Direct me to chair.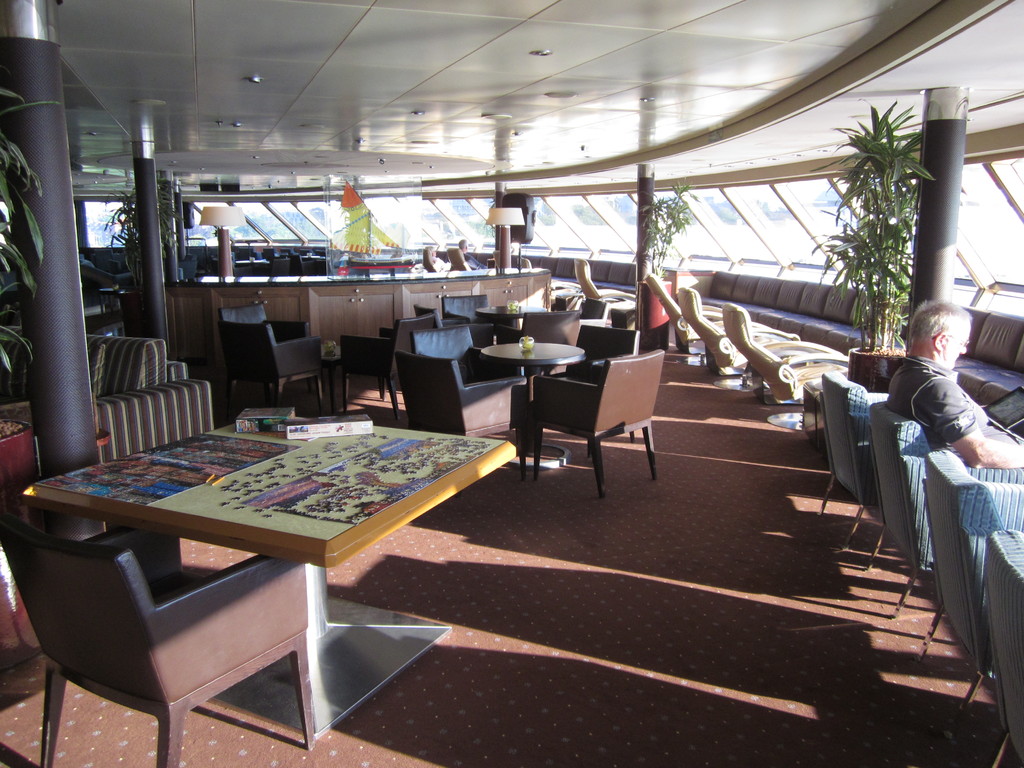
Direction: [868,402,1023,664].
